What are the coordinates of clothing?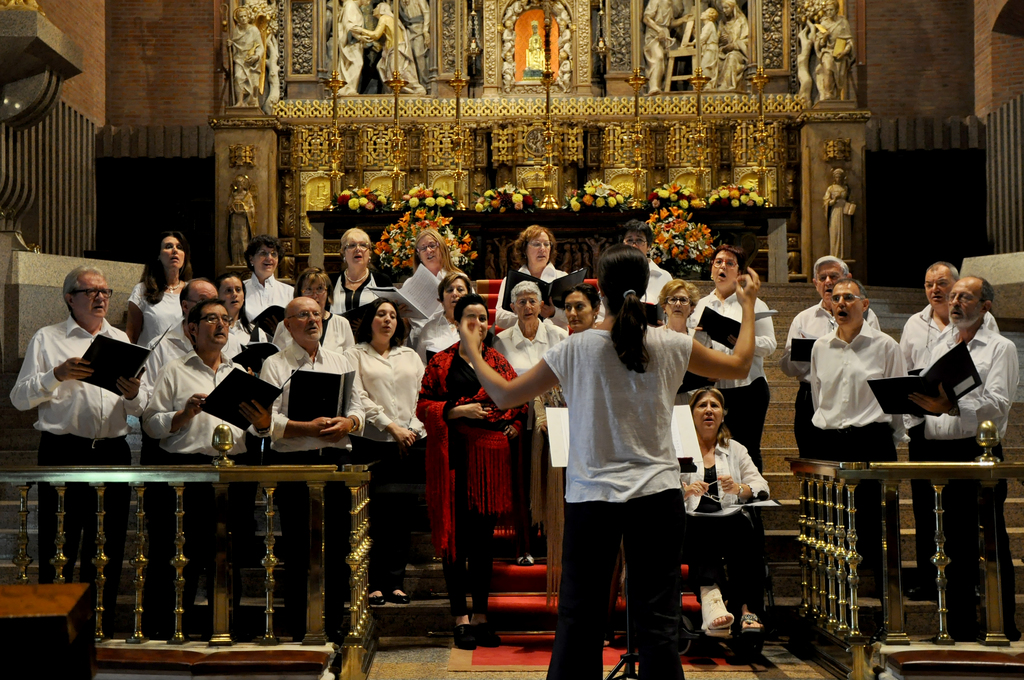
{"left": 424, "top": 339, "right": 519, "bottom": 555}.
